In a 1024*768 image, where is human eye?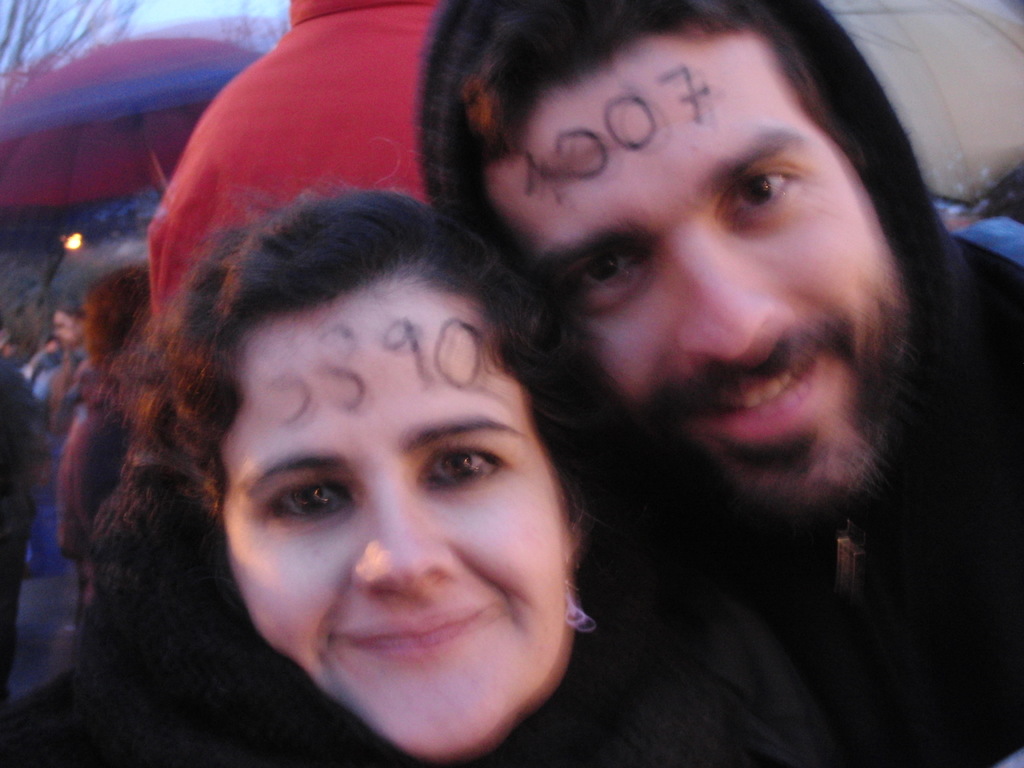
[723,164,806,232].
